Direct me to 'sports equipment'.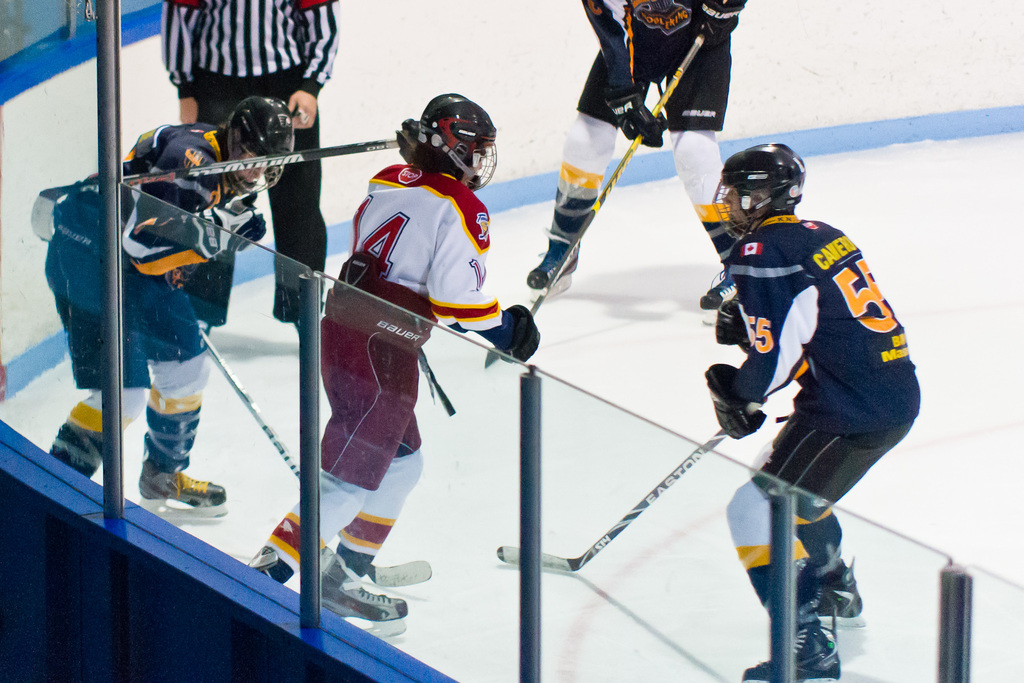
Direction: box=[601, 85, 668, 153].
